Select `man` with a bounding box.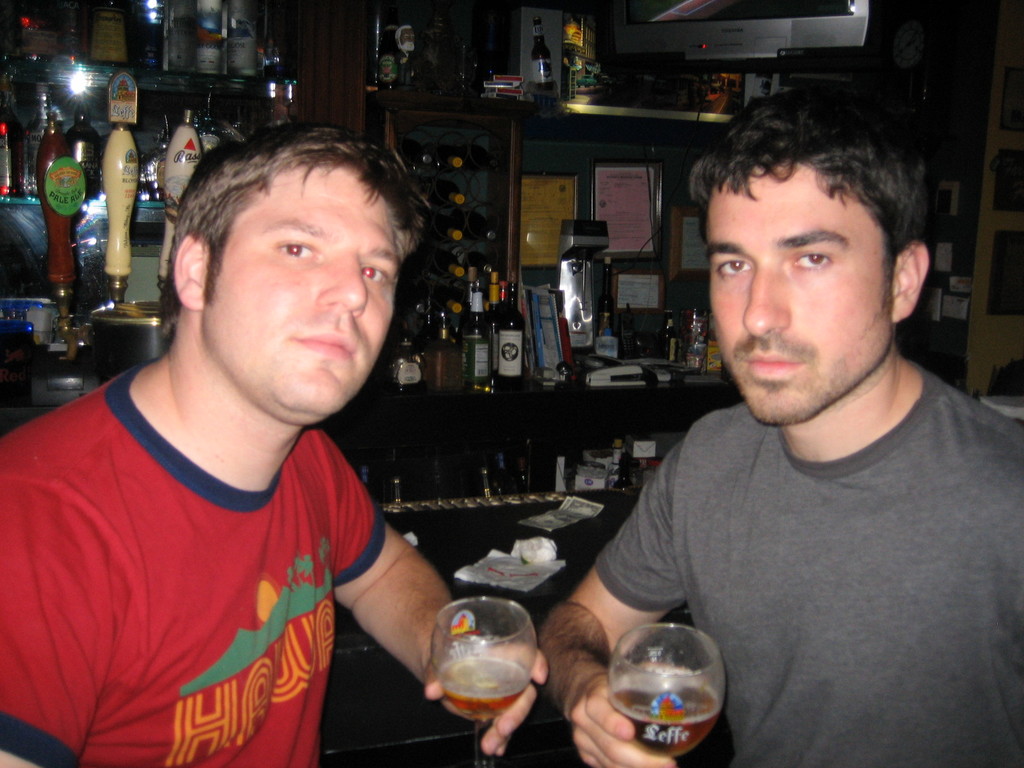
x1=0, y1=119, x2=549, y2=767.
